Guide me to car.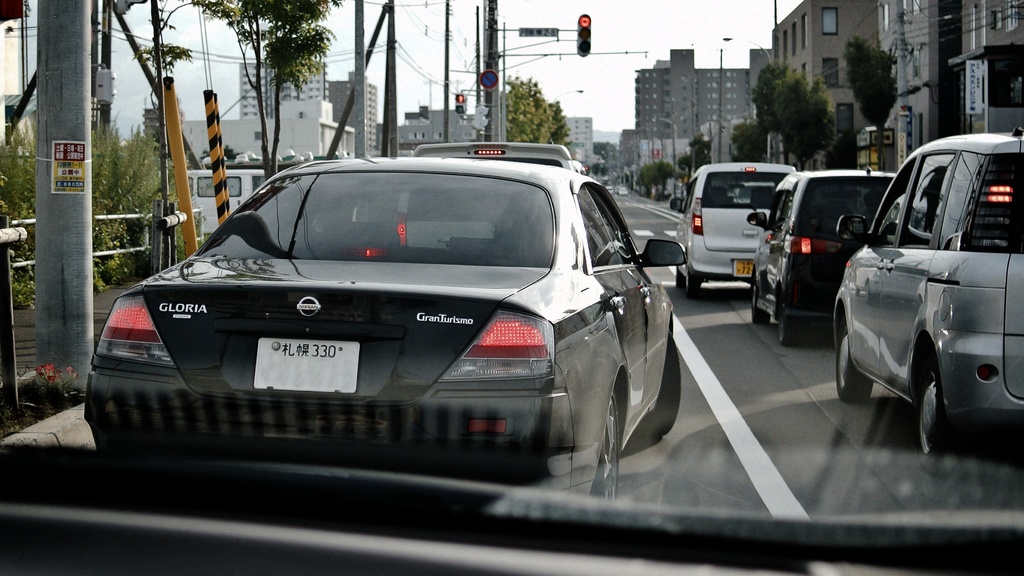
Guidance: (0, 0, 1023, 575).
